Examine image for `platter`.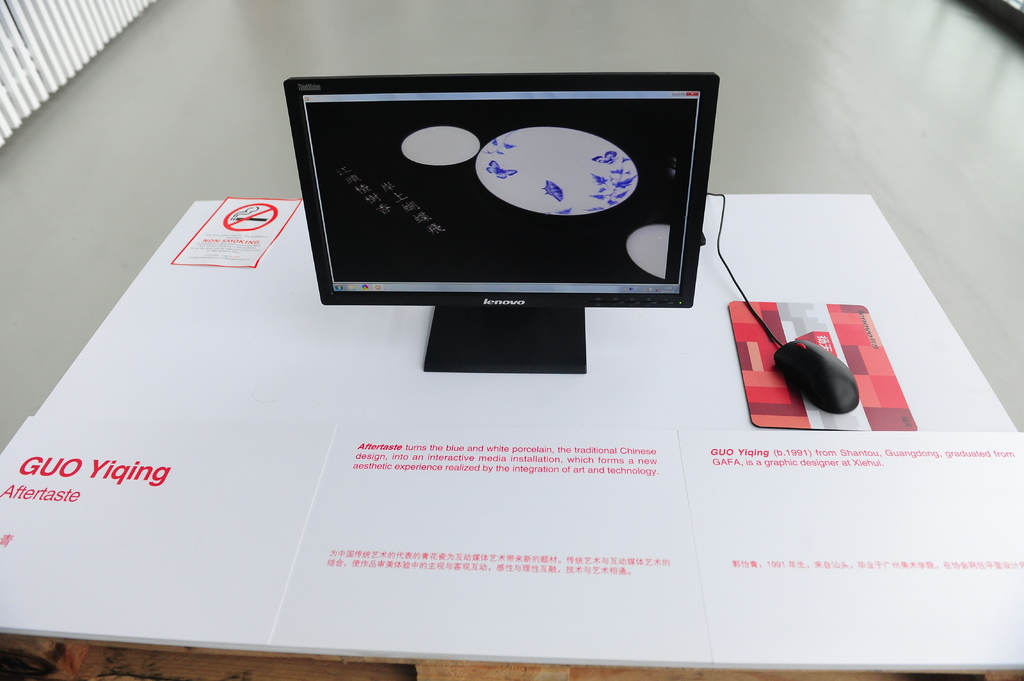
Examination result: [left=476, top=127, right=640, bottom=214].
